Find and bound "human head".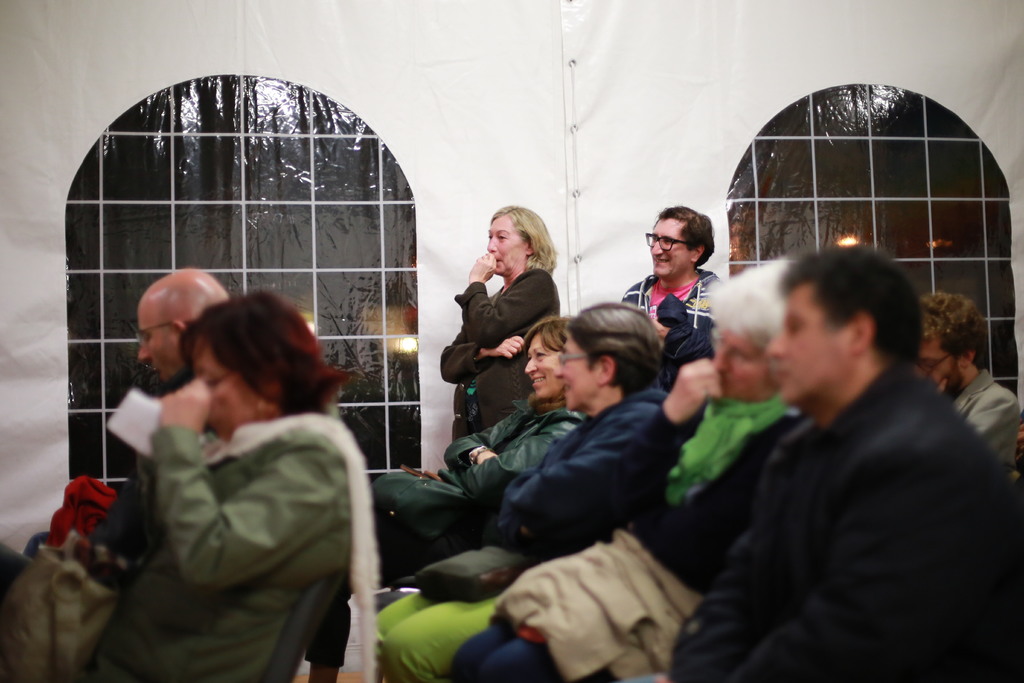
Bound: <box>179,290,355,441</box>.
